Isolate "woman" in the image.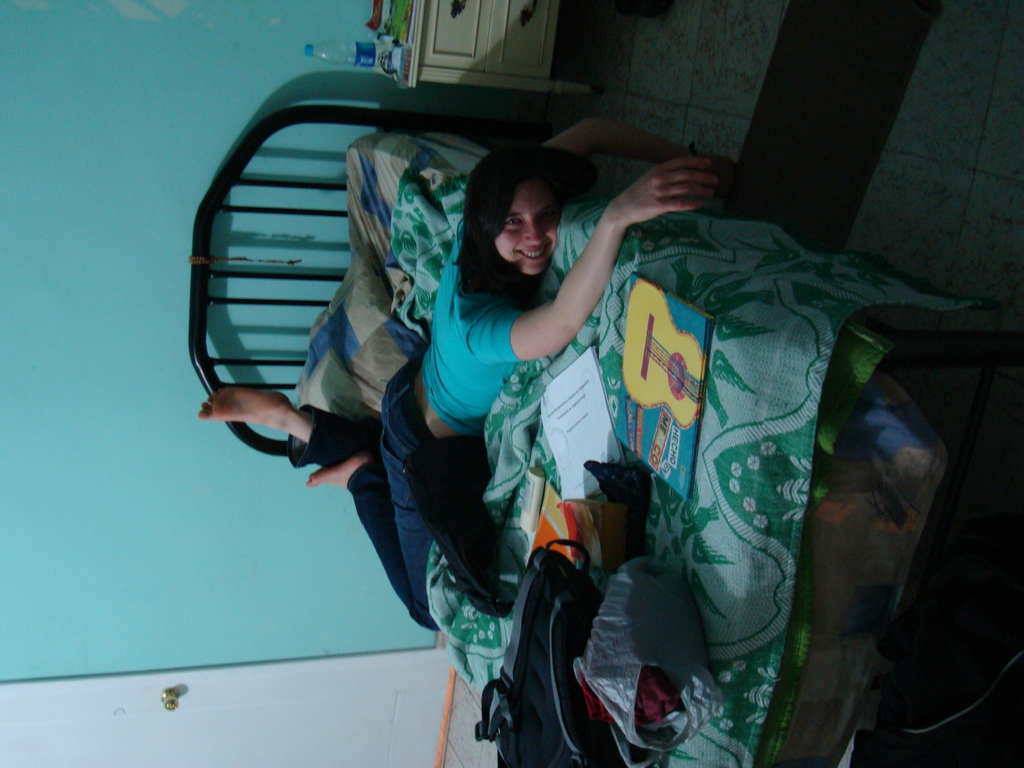
Isolated region: left=189, top=111, right=745, bottom=646.
